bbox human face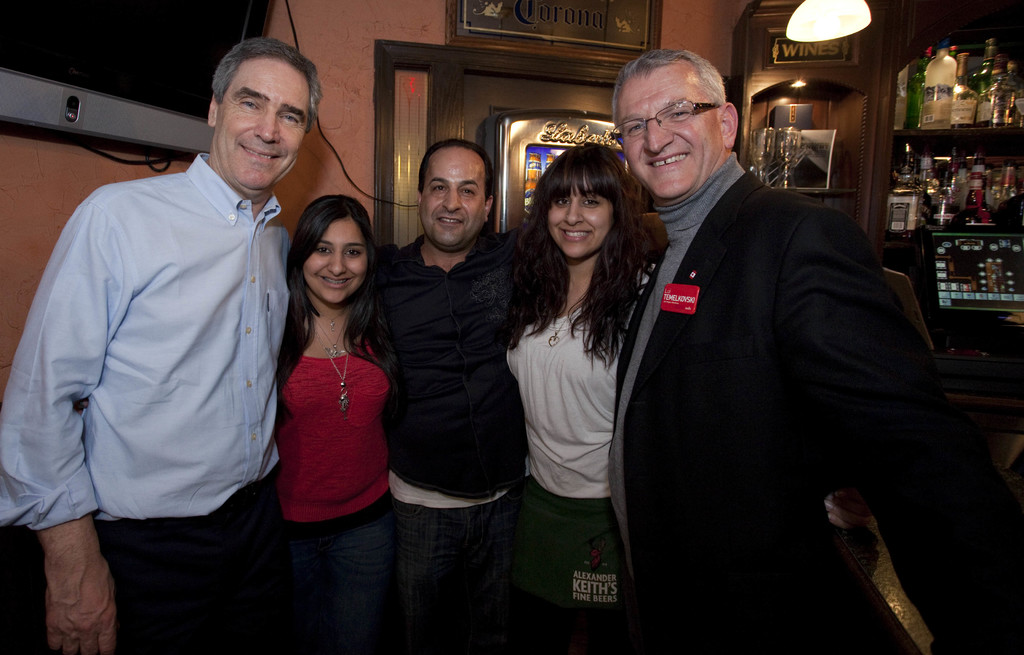
x1=300, y1=223, x2=369, y2=303
